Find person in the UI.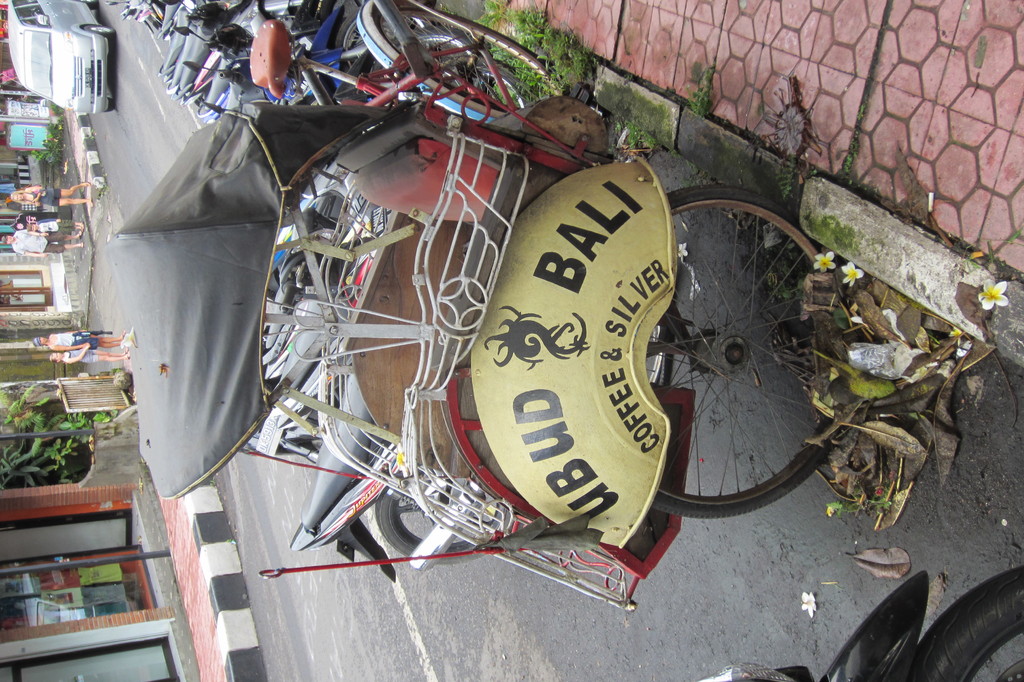
UI element at [1, 181, 93, 206].
